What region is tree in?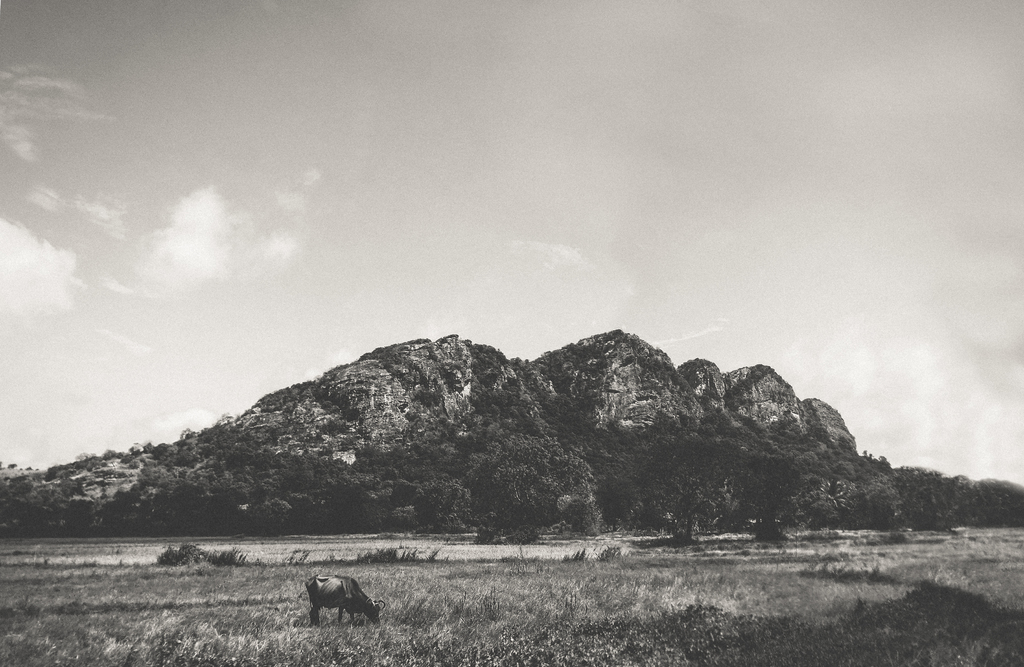
[x1=456, y1=428, x2=595, y2=540].
